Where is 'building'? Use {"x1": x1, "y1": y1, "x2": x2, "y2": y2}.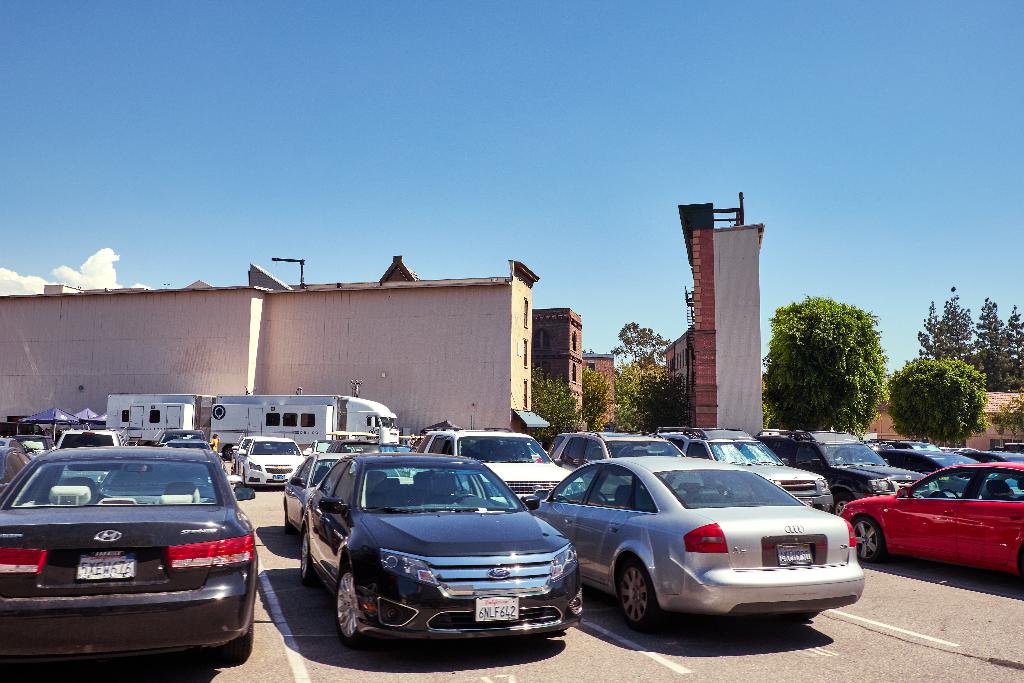
{"x1": 662, "y1": 194, "x2": 763, "y2": 434}.
